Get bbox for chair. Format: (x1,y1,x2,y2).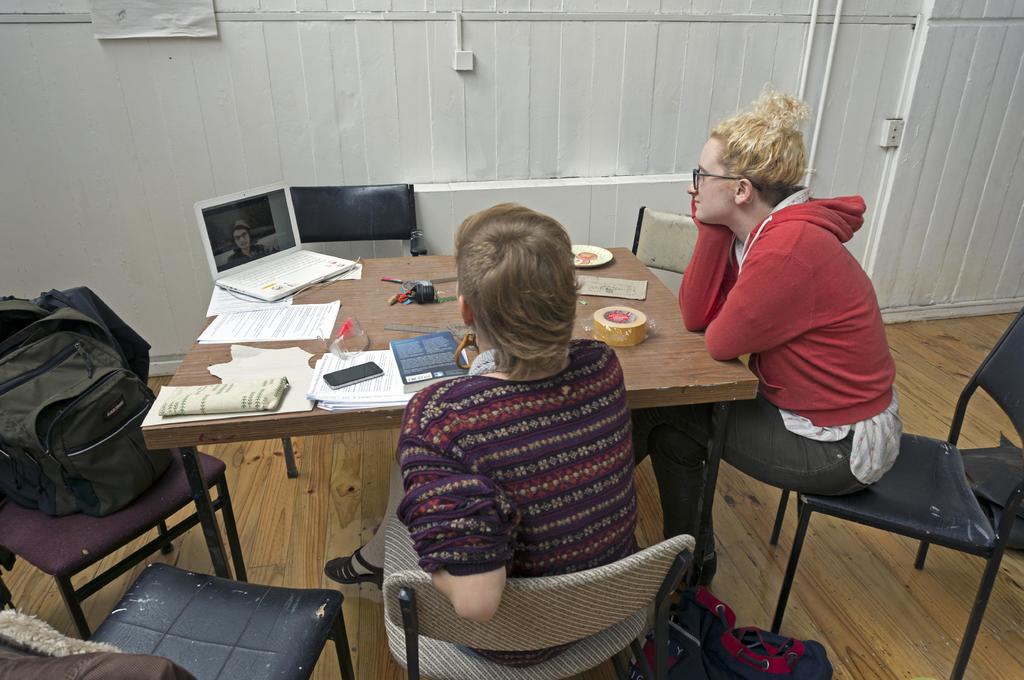
(761,308,1023,679).
